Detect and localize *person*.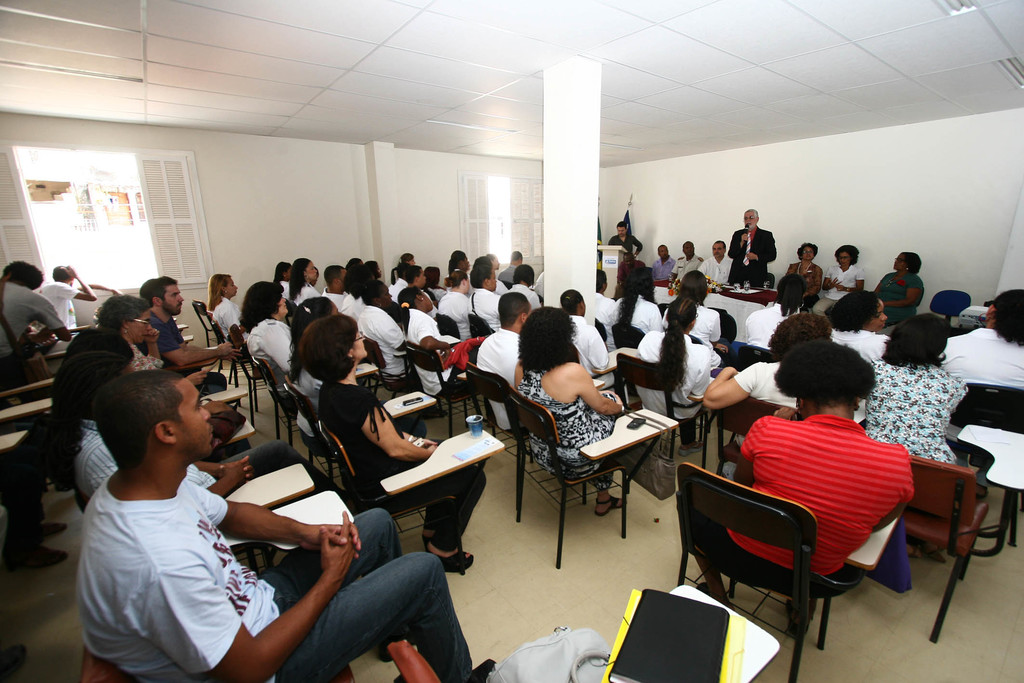
Localized at l=730, t=206, r=785, b=284.
